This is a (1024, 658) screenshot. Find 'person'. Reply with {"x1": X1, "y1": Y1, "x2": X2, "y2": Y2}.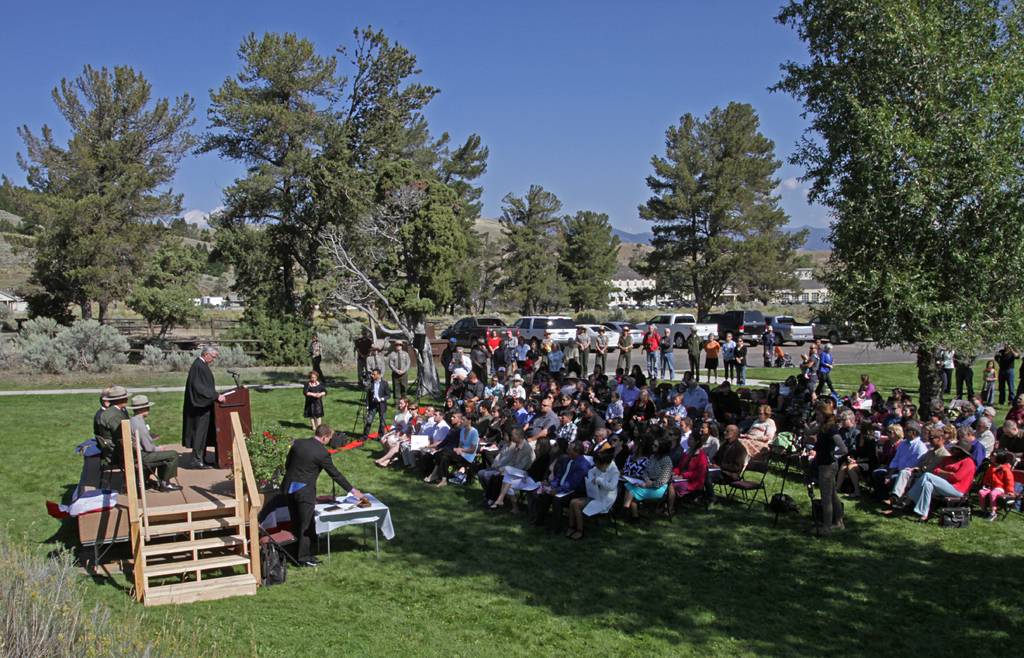
{"x1": 177, "y1": 346, "x2": 226, "y2": 462}.
